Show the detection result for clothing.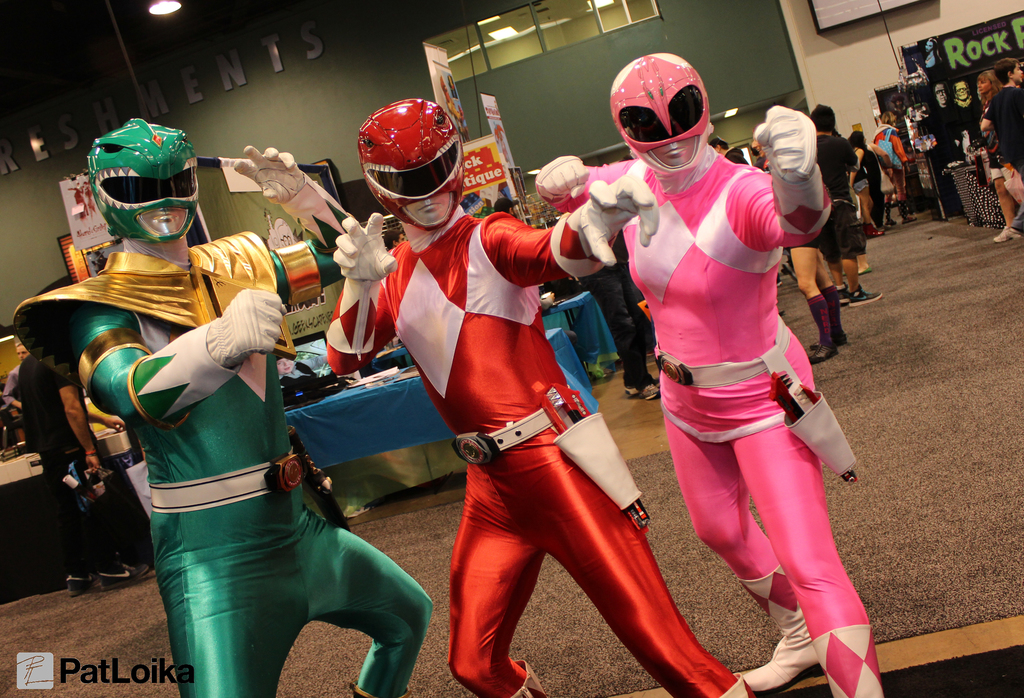
bbox=(323, 205, 757, 697).
